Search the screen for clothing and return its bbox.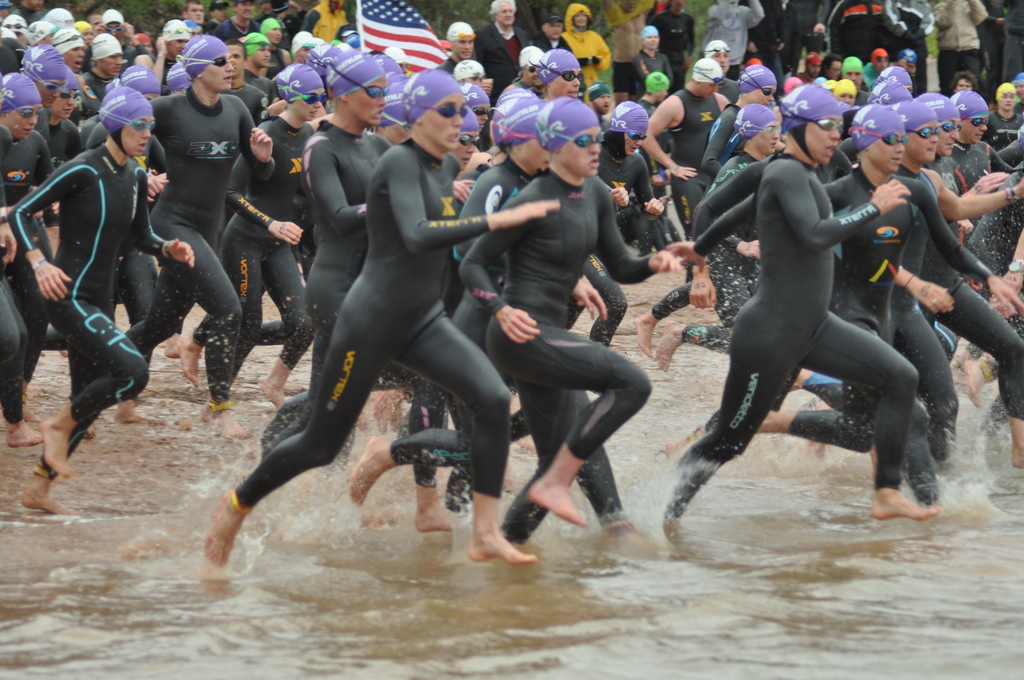
Found: l=0, t=130, r=57, b=421.
